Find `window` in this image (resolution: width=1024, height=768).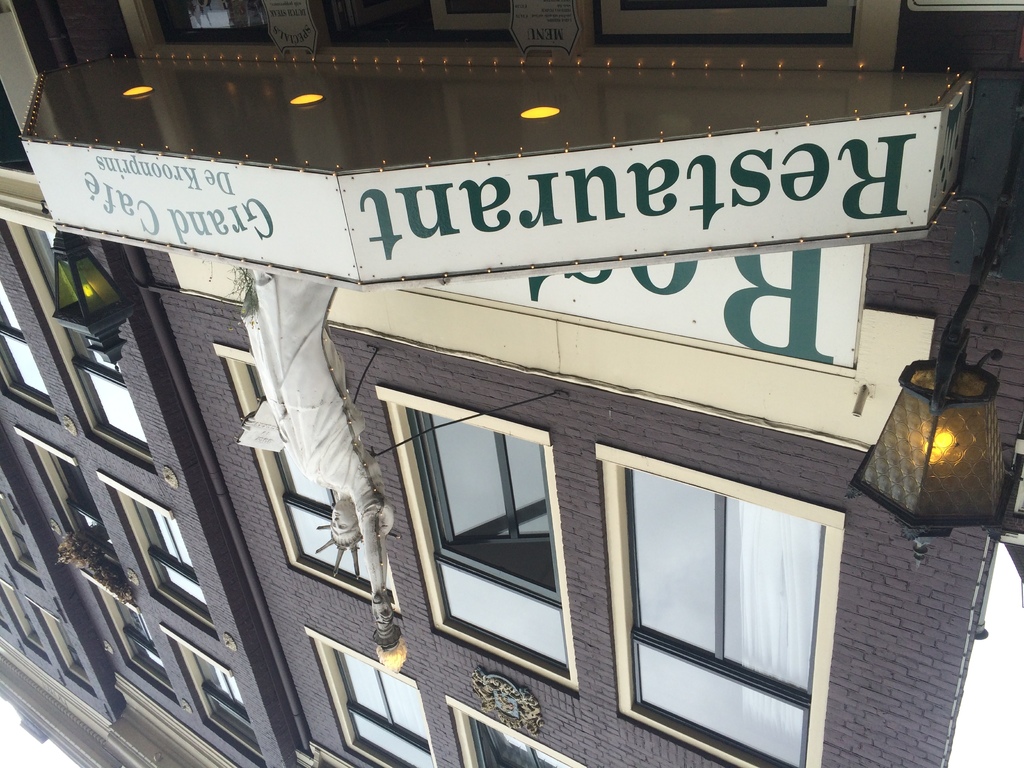
crop(621, 481, 824, 767).
